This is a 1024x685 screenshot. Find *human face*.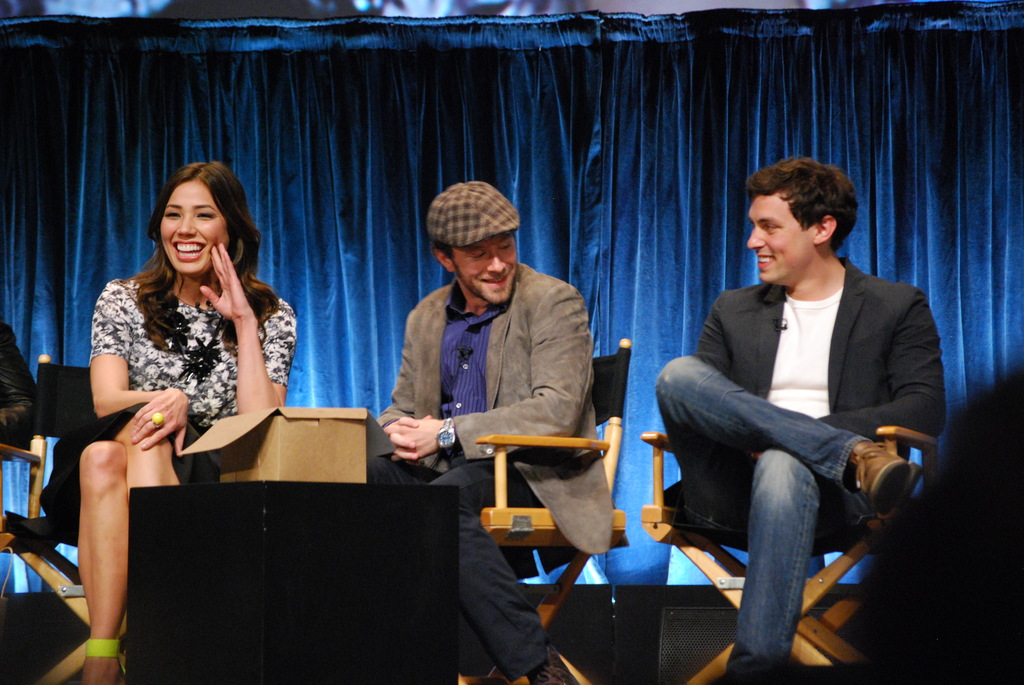
Bounding box: bbox(161, 179, 228, 272).
